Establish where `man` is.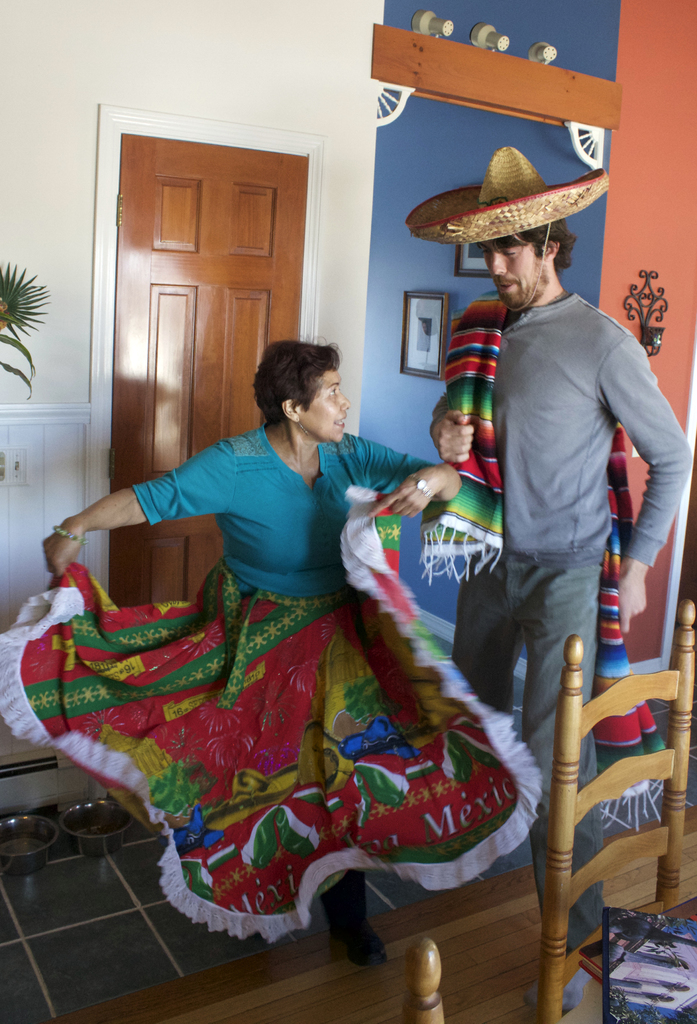
Established at 403:144:696:1012.
